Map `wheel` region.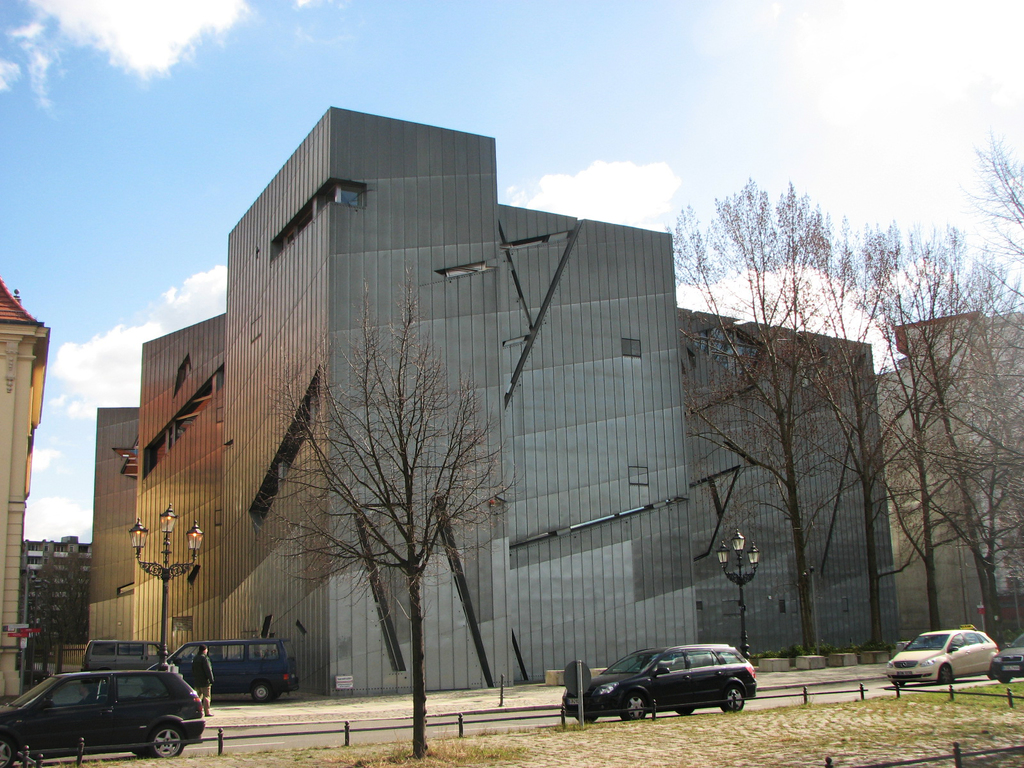
Mapped to pyautogui.locateOnScreen(576, 716, 595, 724).
